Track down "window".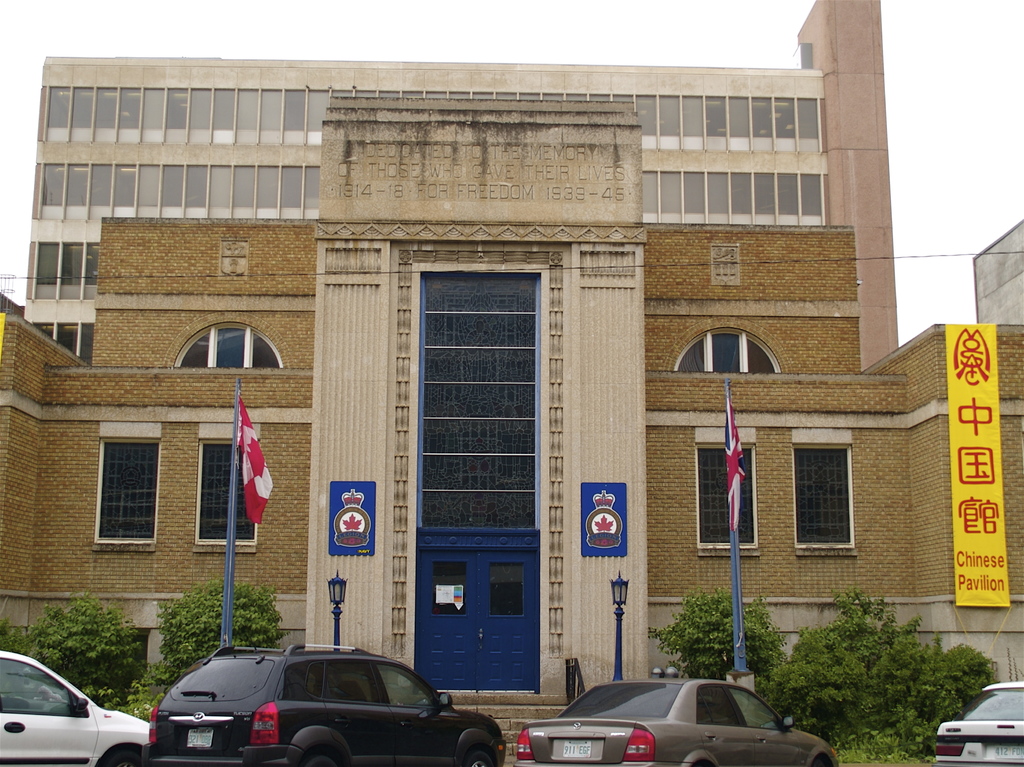
Tracked to (left=687, top=318, right=785, bottom=384).
